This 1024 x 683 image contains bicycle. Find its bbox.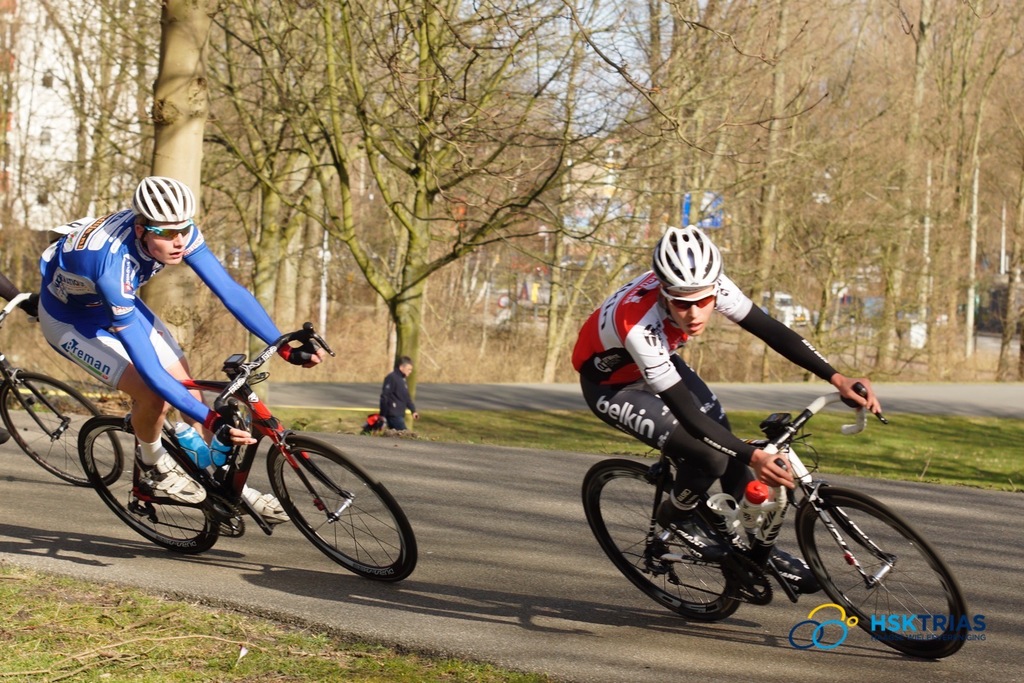
box(582, 378, 966, 661).
